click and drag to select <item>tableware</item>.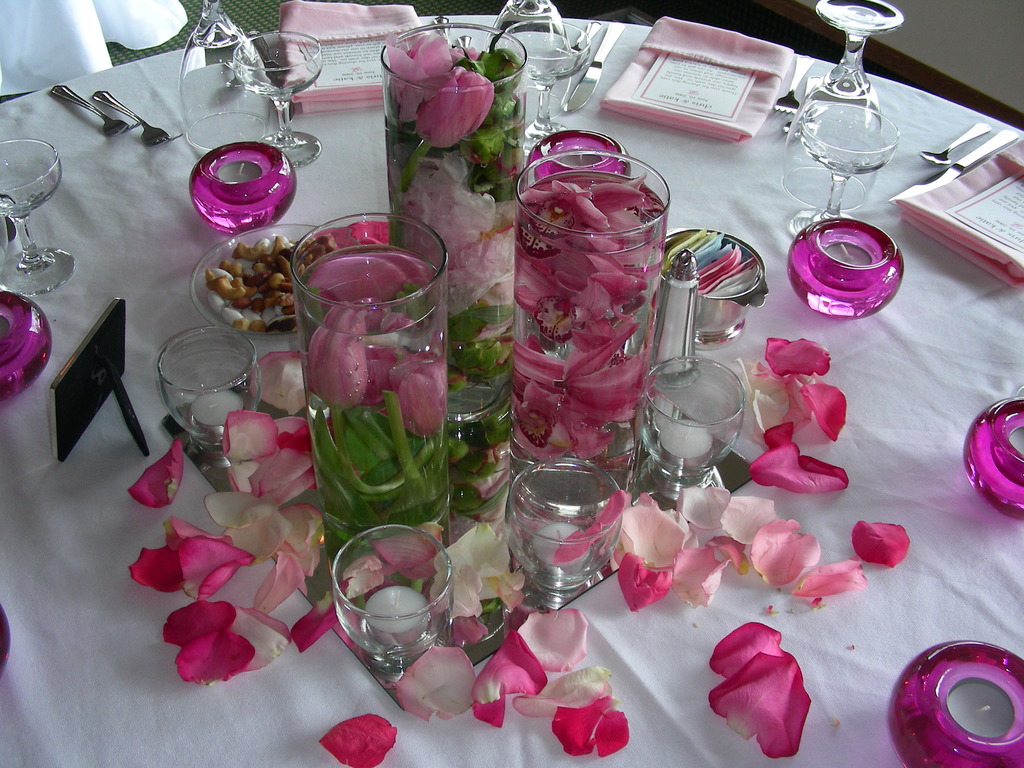
Selection: BBox(49, 79, 136, 140).
